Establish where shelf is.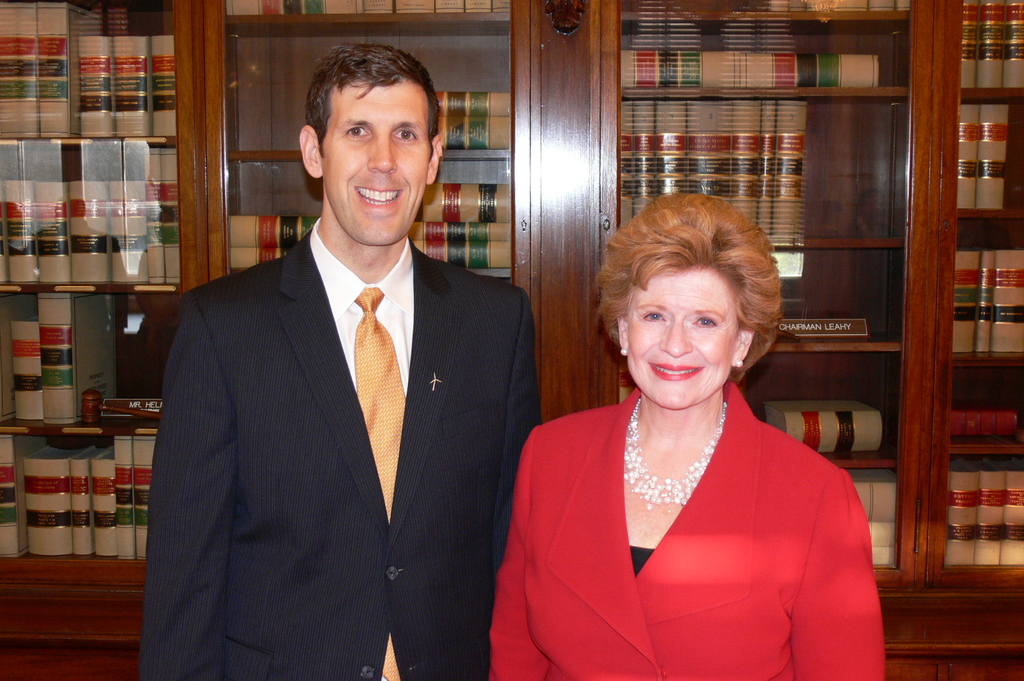
Established at rect(0, 0, 1023, 680).
